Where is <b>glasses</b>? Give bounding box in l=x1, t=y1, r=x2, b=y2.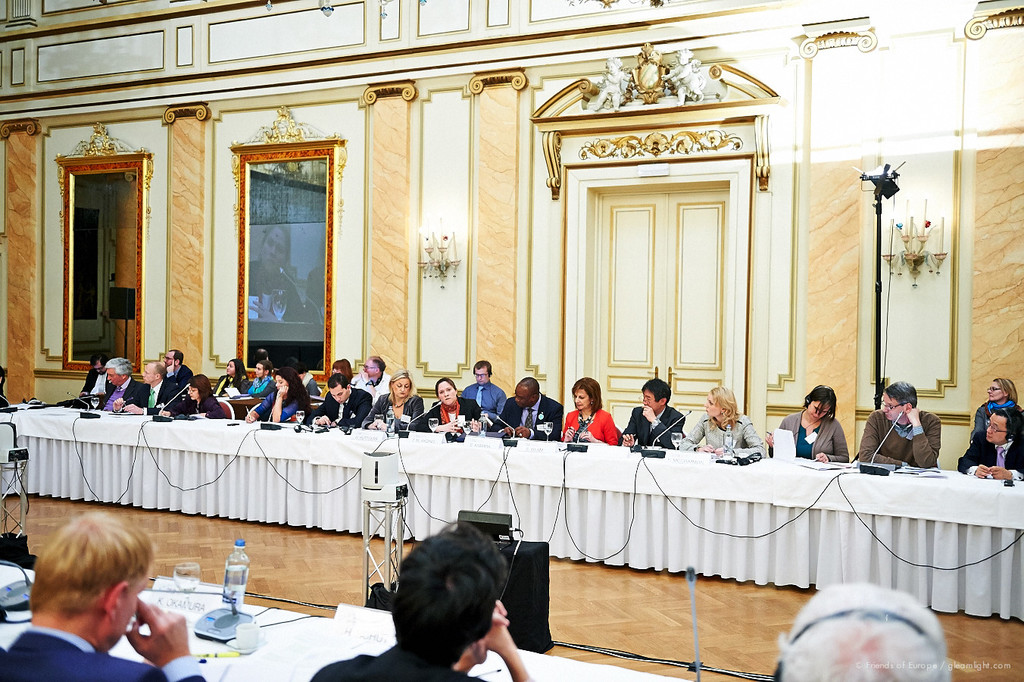
l=639, t=394, r=657, b=405.
